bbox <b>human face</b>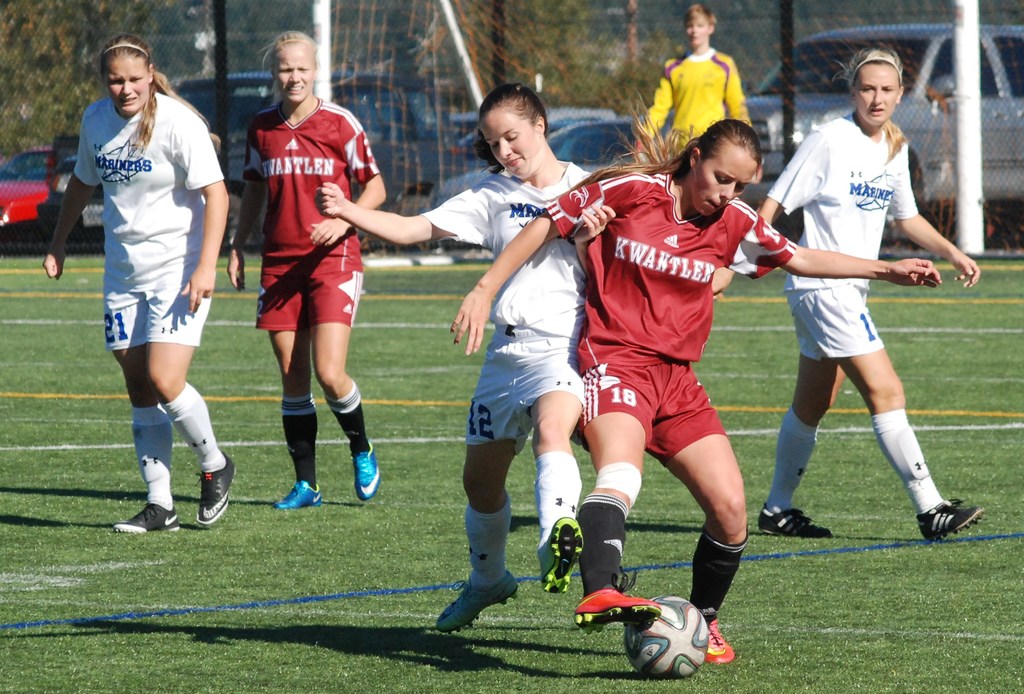
(x1=685, y1=13, x2=707, y2=44)
